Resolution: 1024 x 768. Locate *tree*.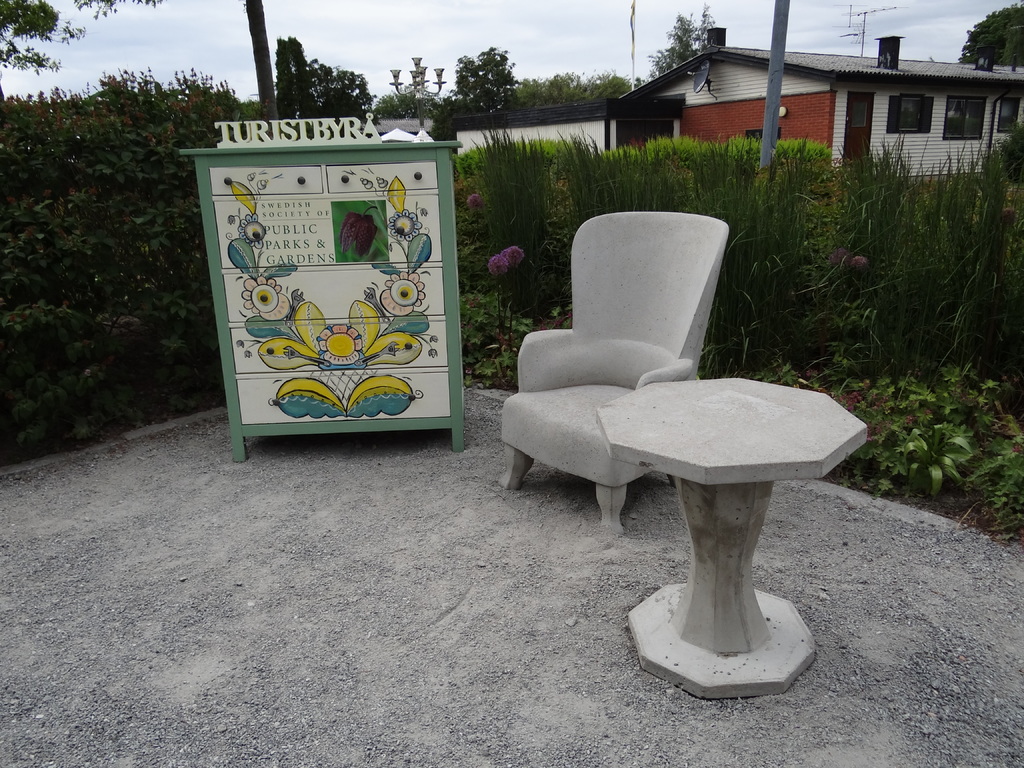
{"x1": 514, "y1": 71, "x2": 636, "y2": 104}.
